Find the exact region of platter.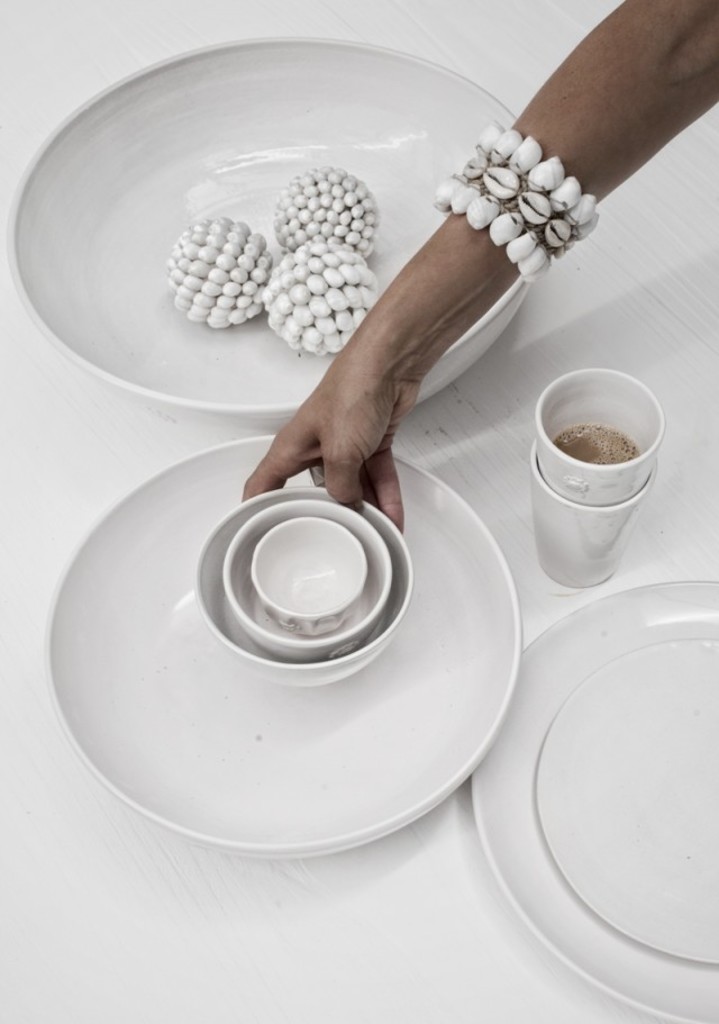
Exact region: BBox(470, 581, 718, 1023).
